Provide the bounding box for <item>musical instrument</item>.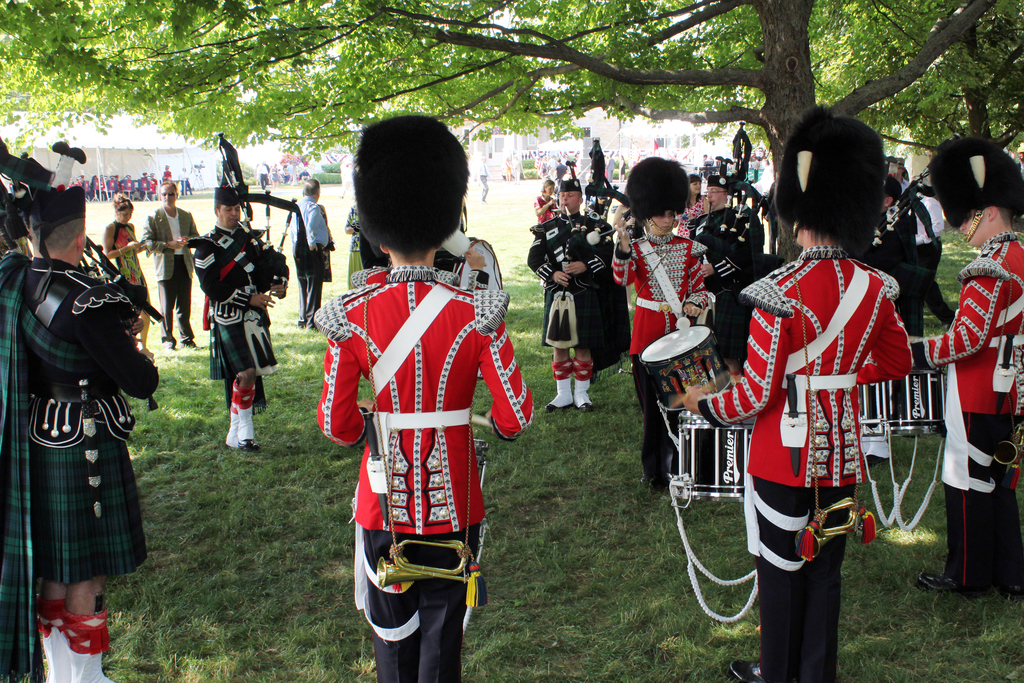
locate(554, 129, 639, 301).
